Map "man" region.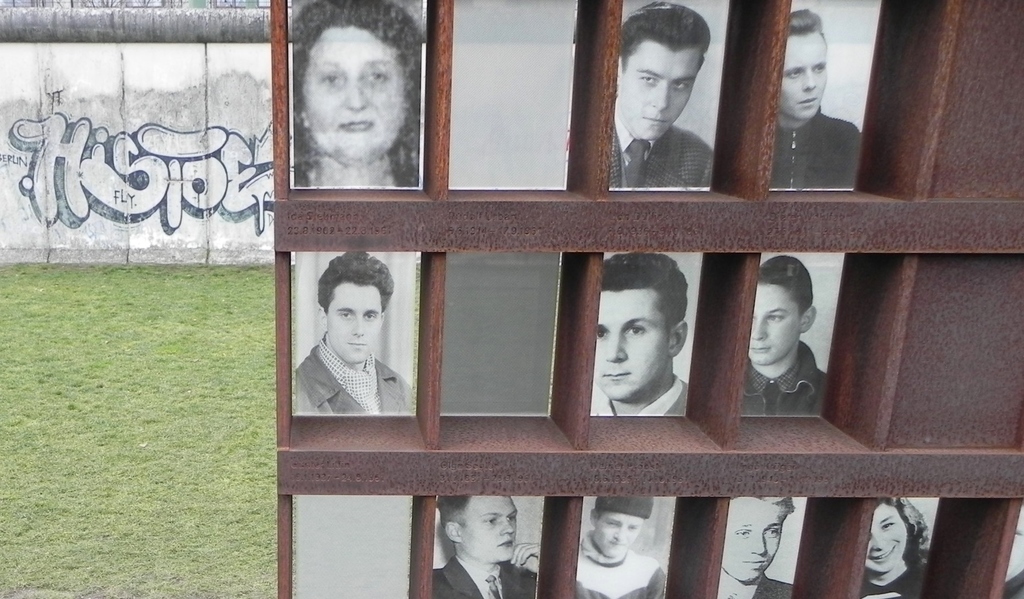
Mapped to locate(595, 250, 686, 420).
